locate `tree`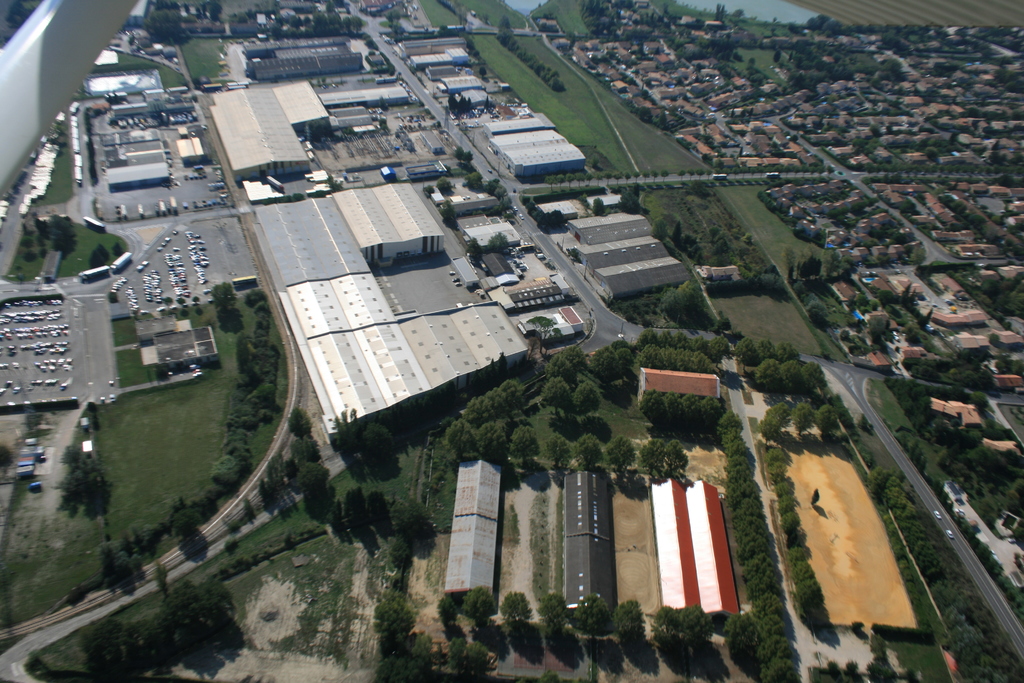
{"x1": 462, "y1": 582, "x2": 503, "y2": 625}
